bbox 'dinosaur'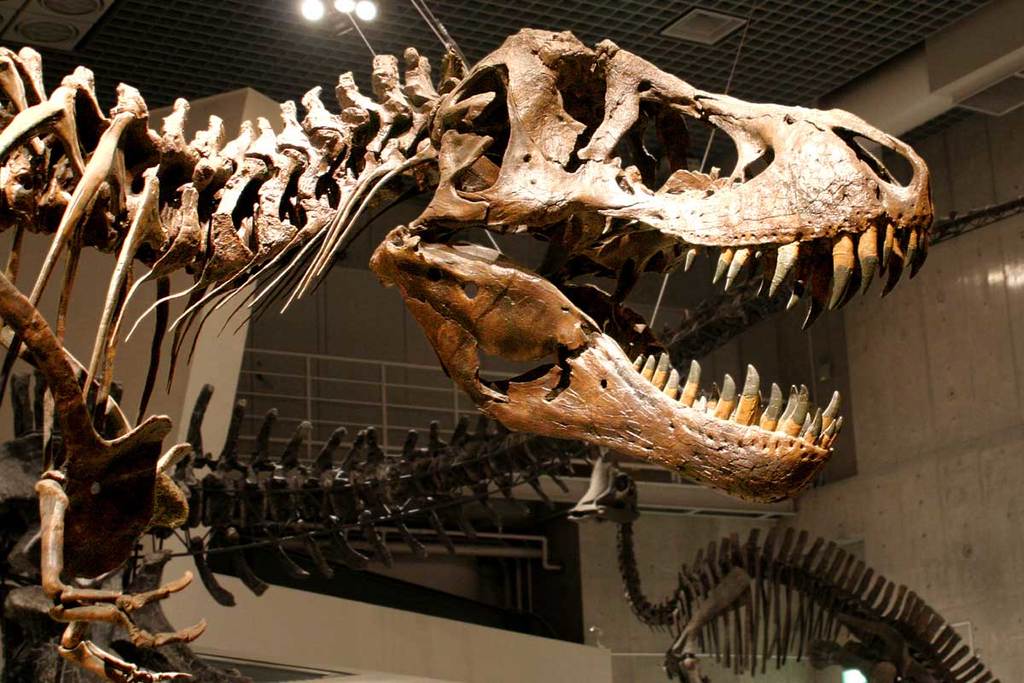
{"x1": 4, "y1": 24, "x2": 940, "y2": 682}
